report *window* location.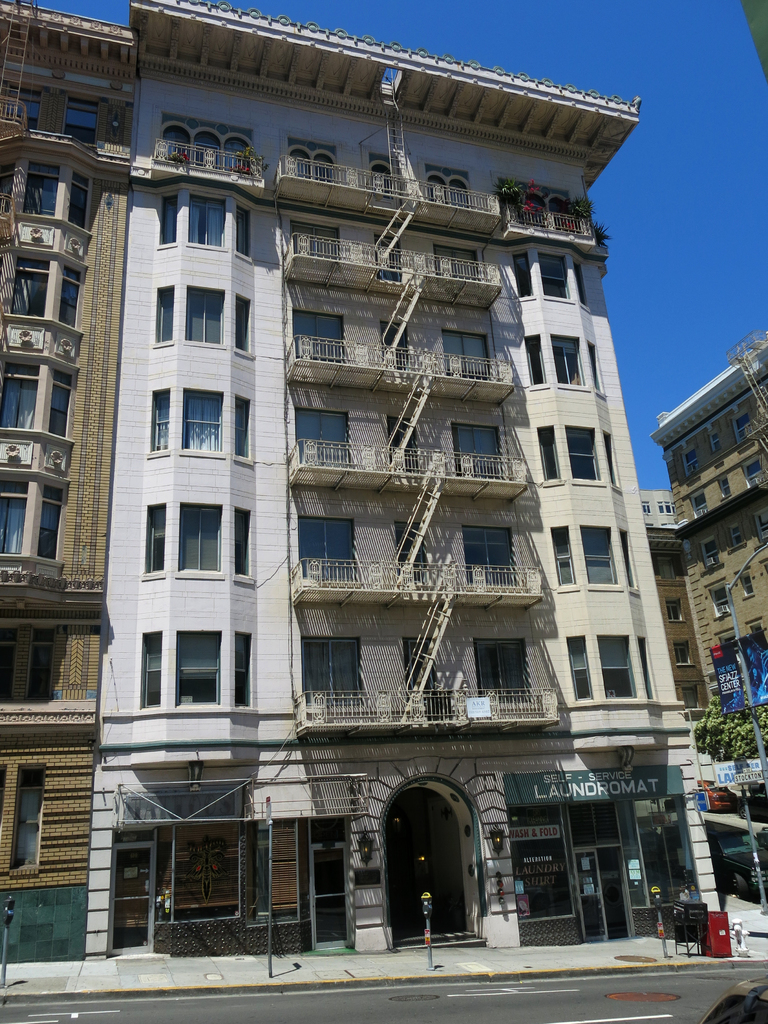
Report: {"left": 620, "top": 529, "right": 643, "bottom": 593}.
